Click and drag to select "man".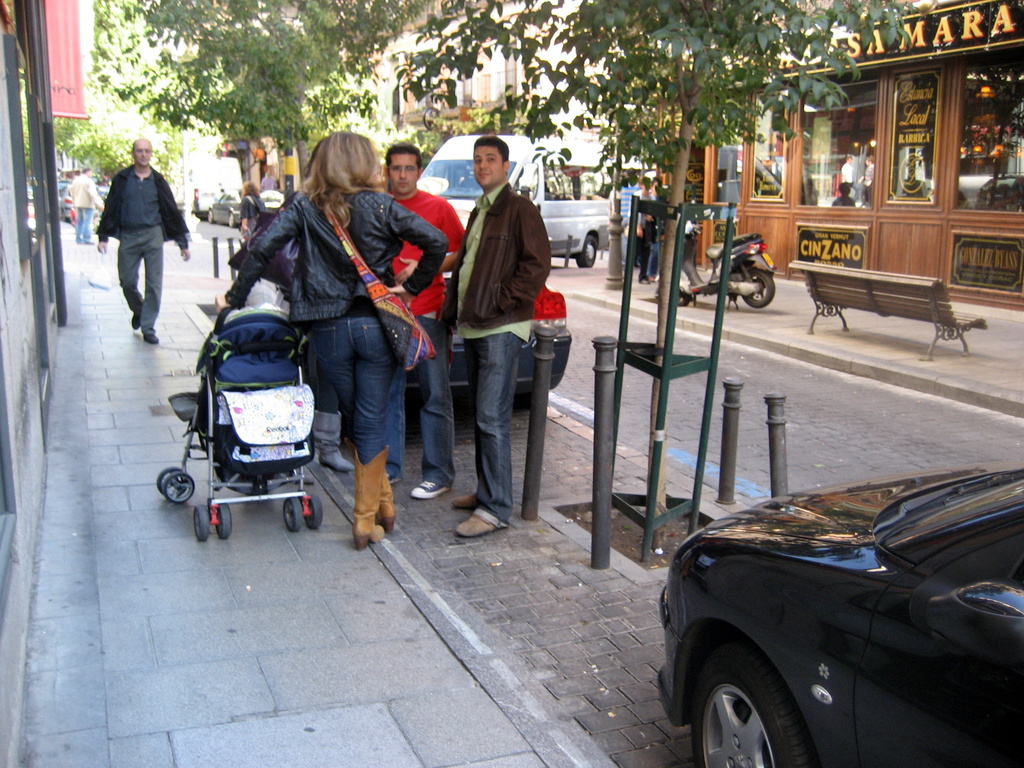
Selection: 435/142/561/529.
